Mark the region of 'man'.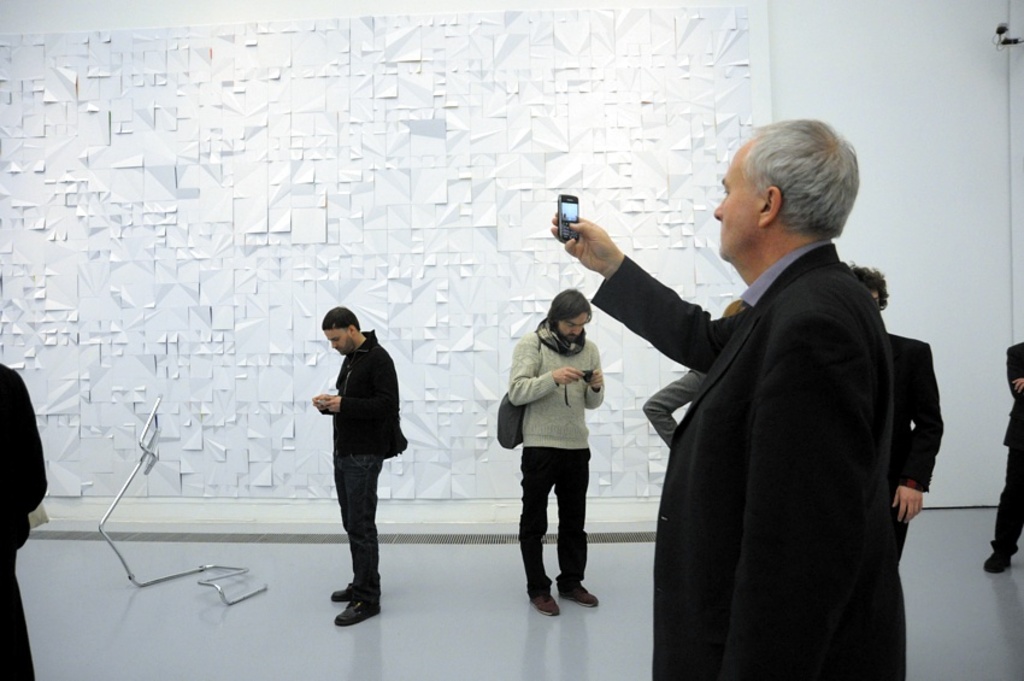
Region: [x1=983, y1=340, x2=1023, y2=574].
